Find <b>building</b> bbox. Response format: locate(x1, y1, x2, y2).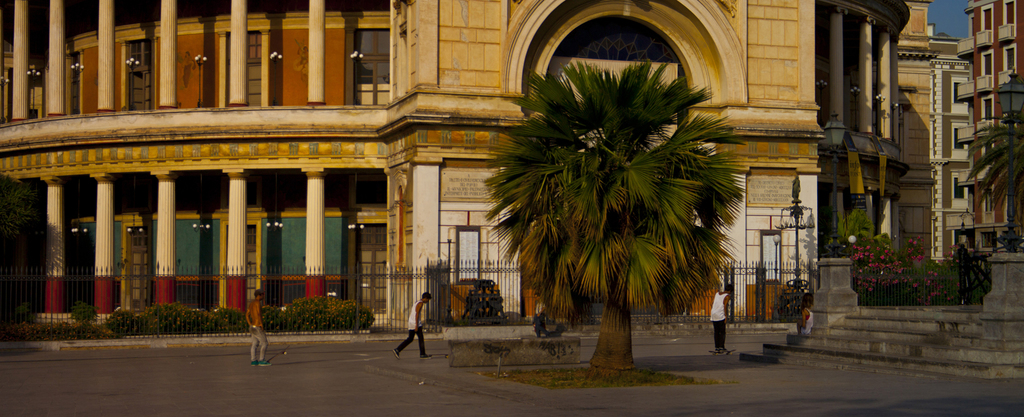
locate(956, 0, 1023, 257).
